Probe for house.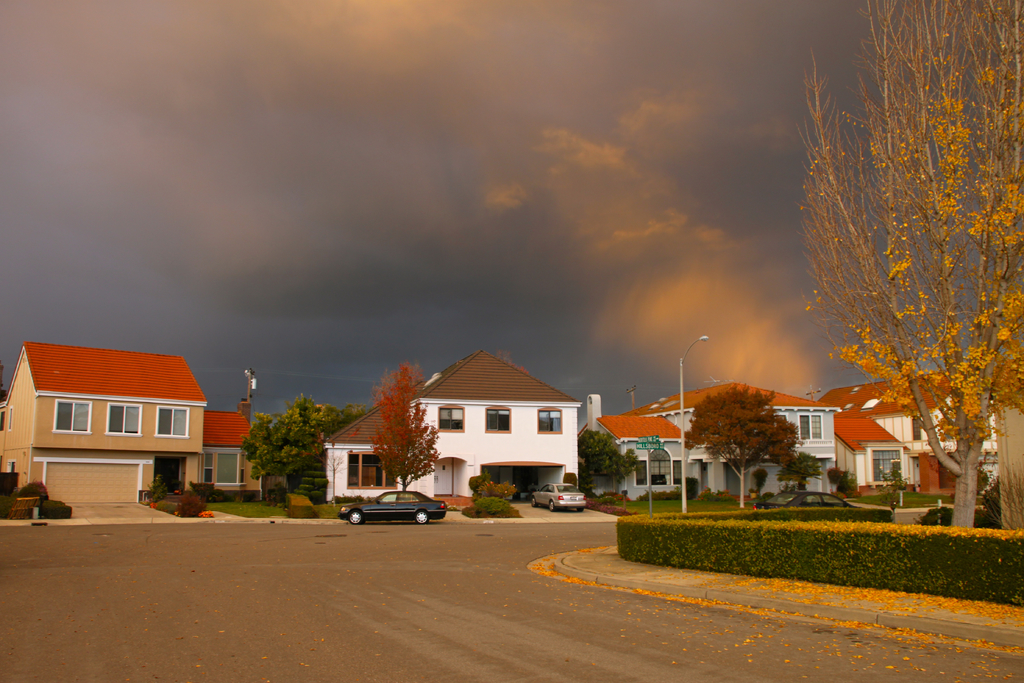
Probe result: [left=381, top=351, right=605, bottom=509].
